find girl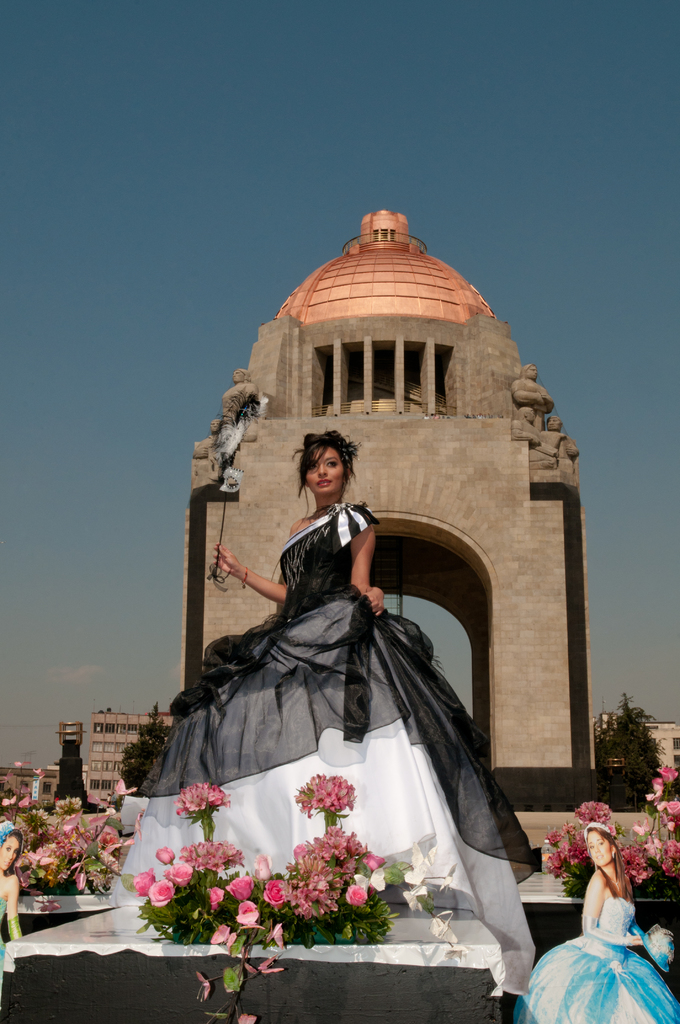
Rect(522, 827, 679, 1023)
